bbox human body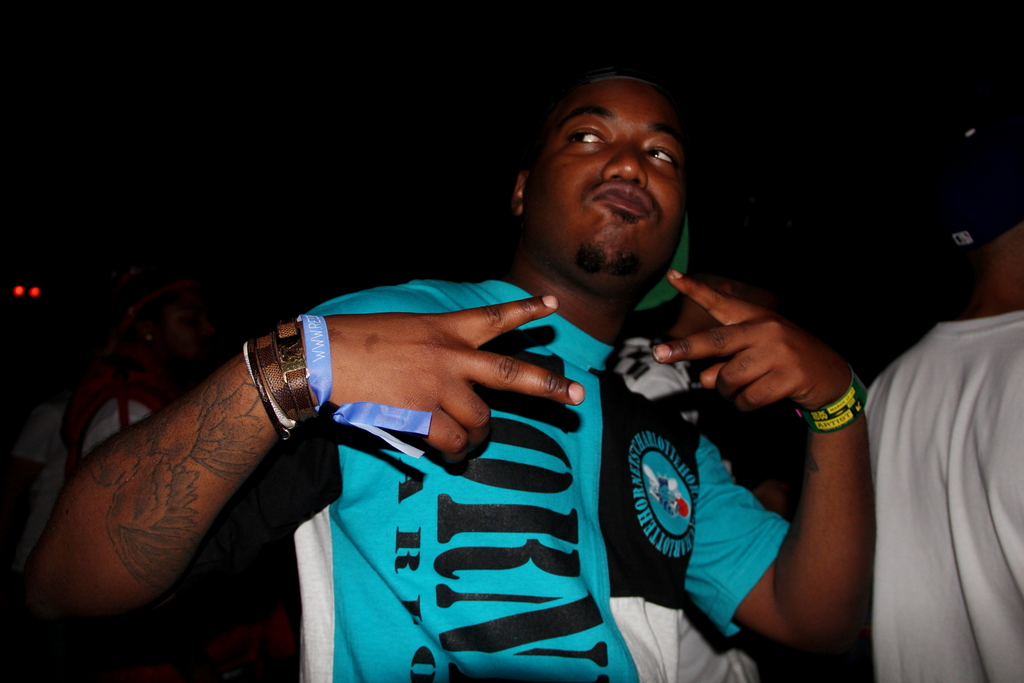
64 87 806 682
